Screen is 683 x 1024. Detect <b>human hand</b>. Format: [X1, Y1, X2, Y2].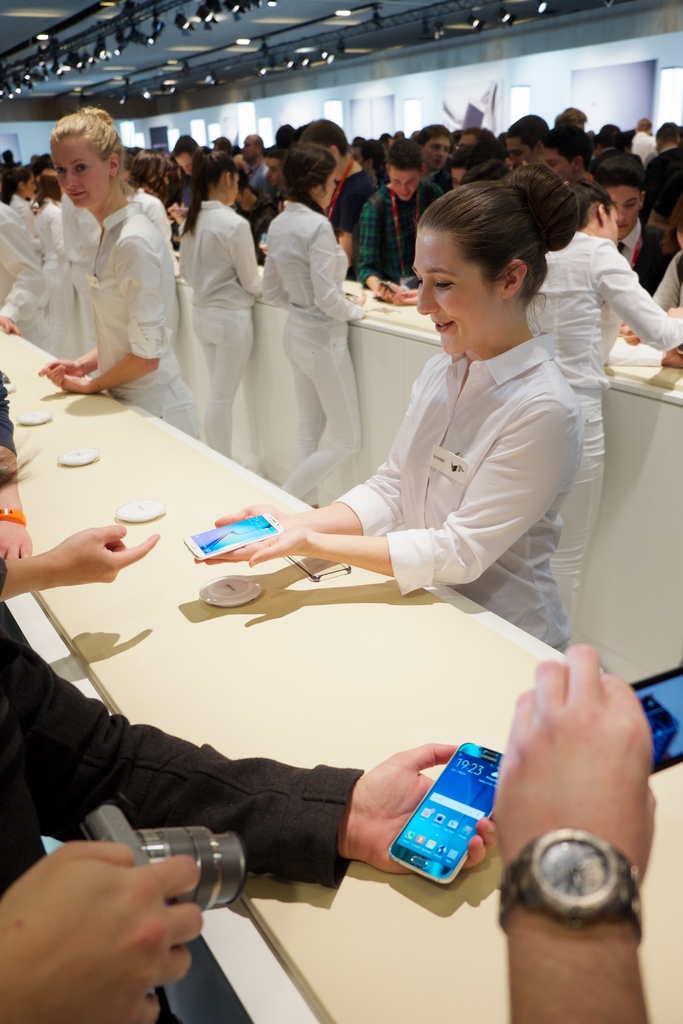
[618, 321, 641, 346].
